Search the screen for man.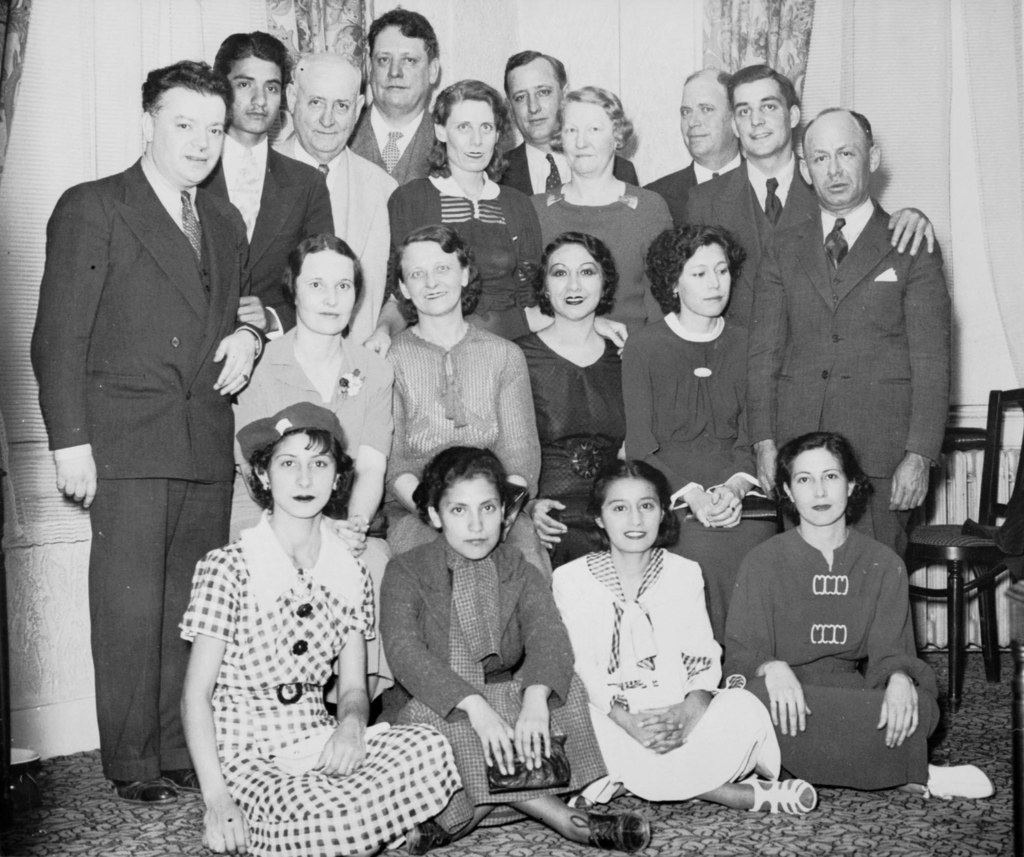
Found at [x1=650, y1=68, x2=742, y2=230].
